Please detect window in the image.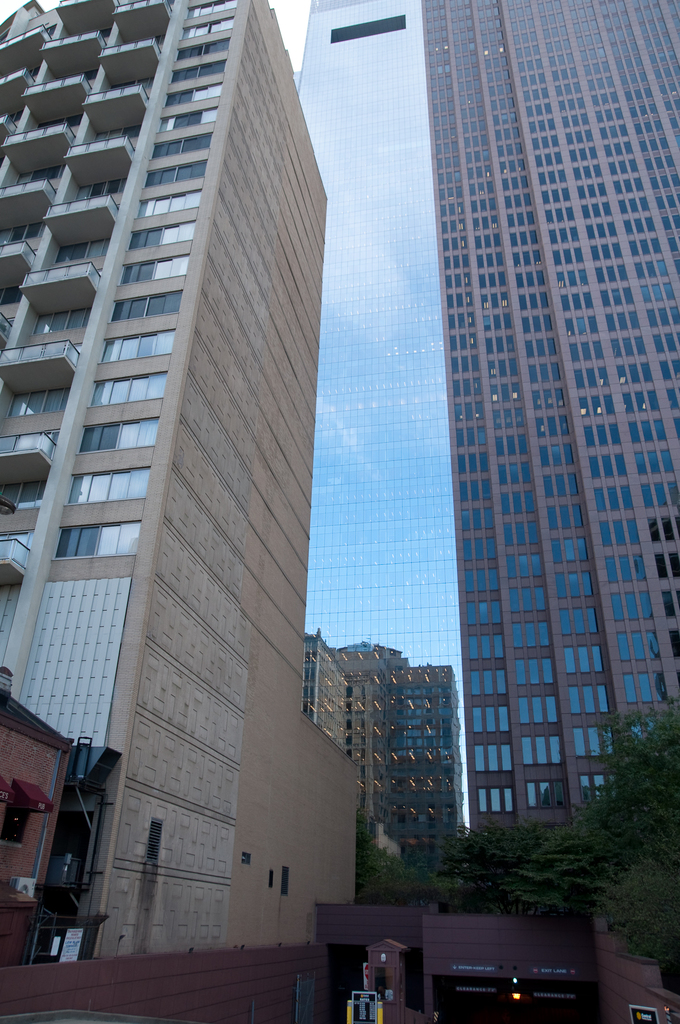
[172,36,232,64].
